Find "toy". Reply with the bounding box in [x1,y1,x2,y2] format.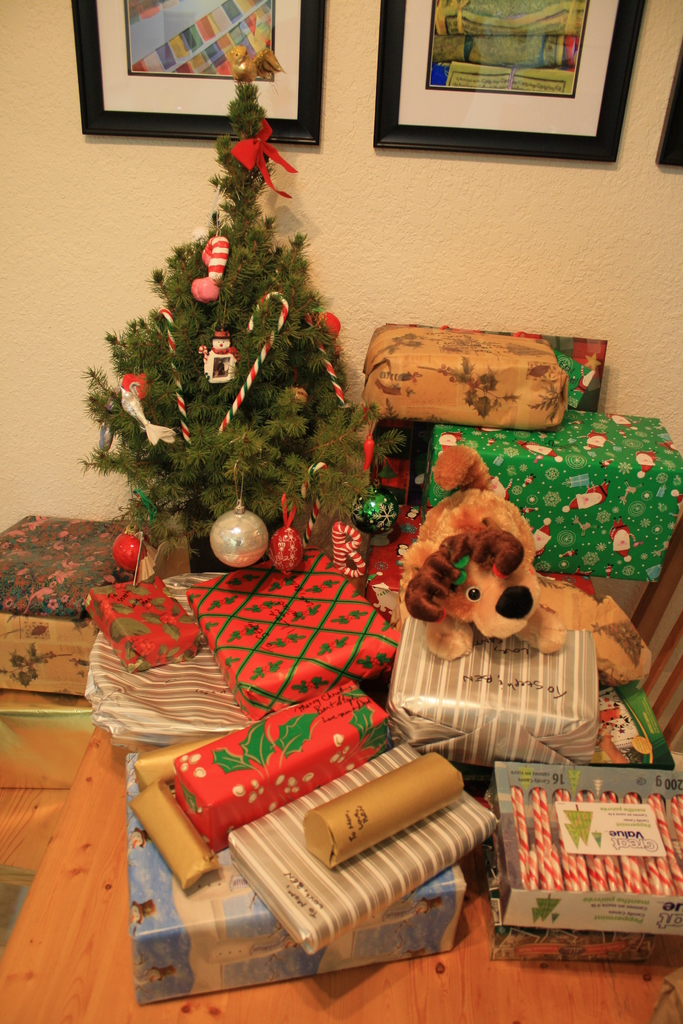
[124,371,191,447].
